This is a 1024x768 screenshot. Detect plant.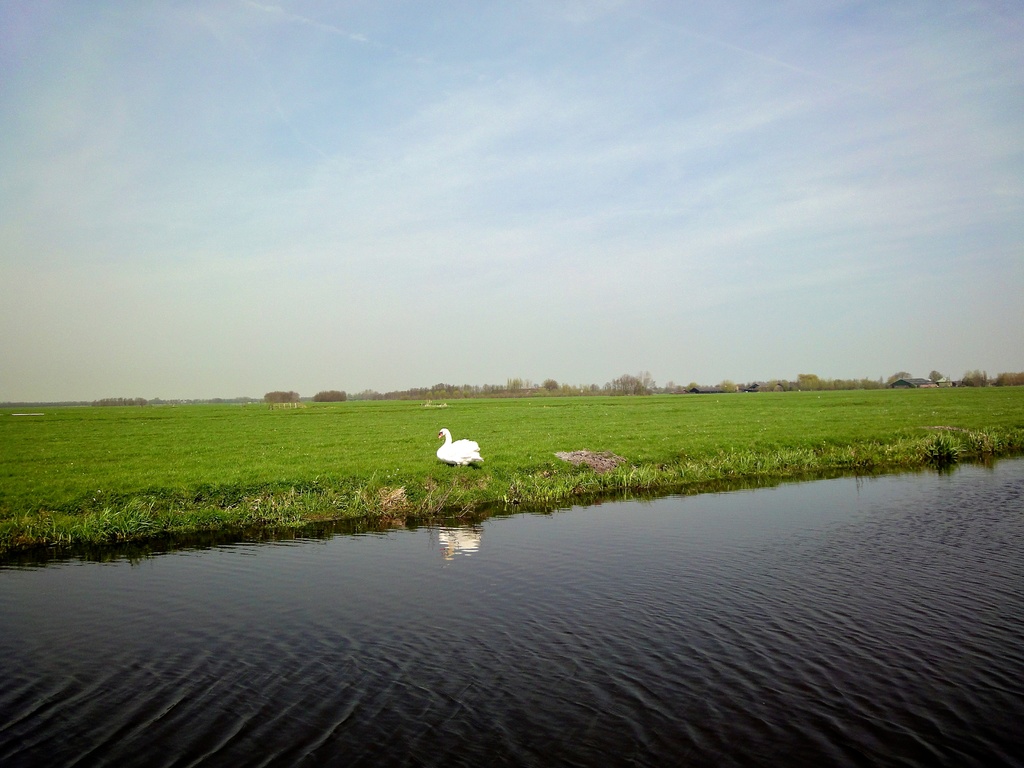
detection(856, 433, 893, 472).
